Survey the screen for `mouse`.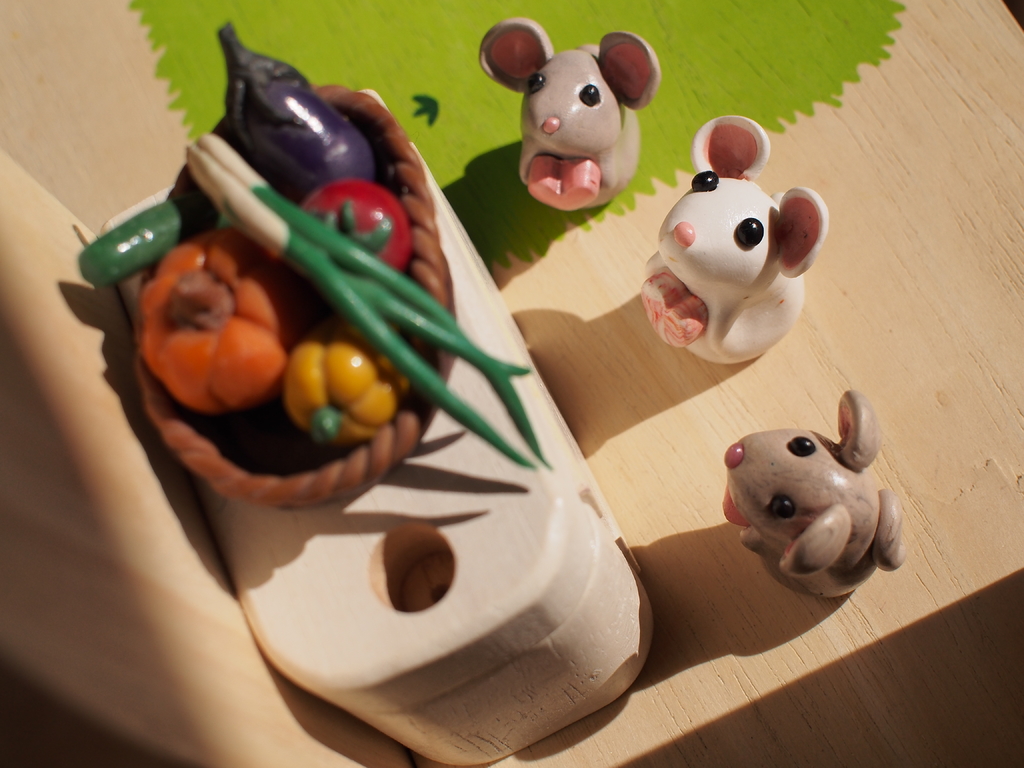
Survey found: 639:114:824:364.
